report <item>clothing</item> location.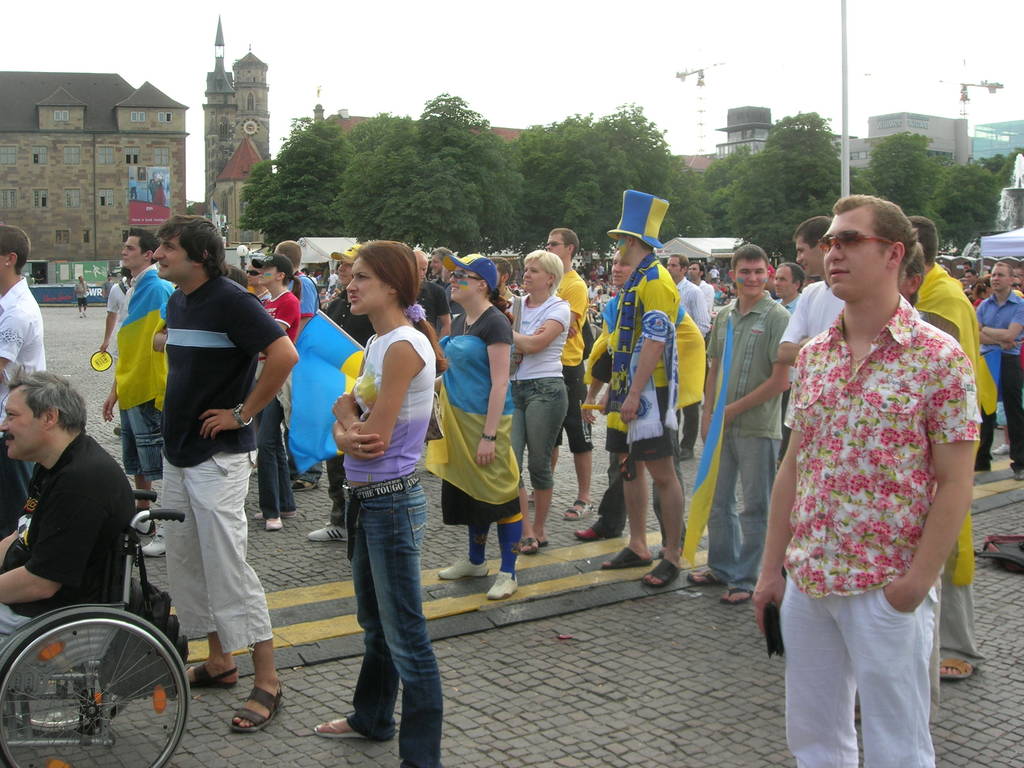
Report: [left=255, top=291, right=308, bottom=498].
